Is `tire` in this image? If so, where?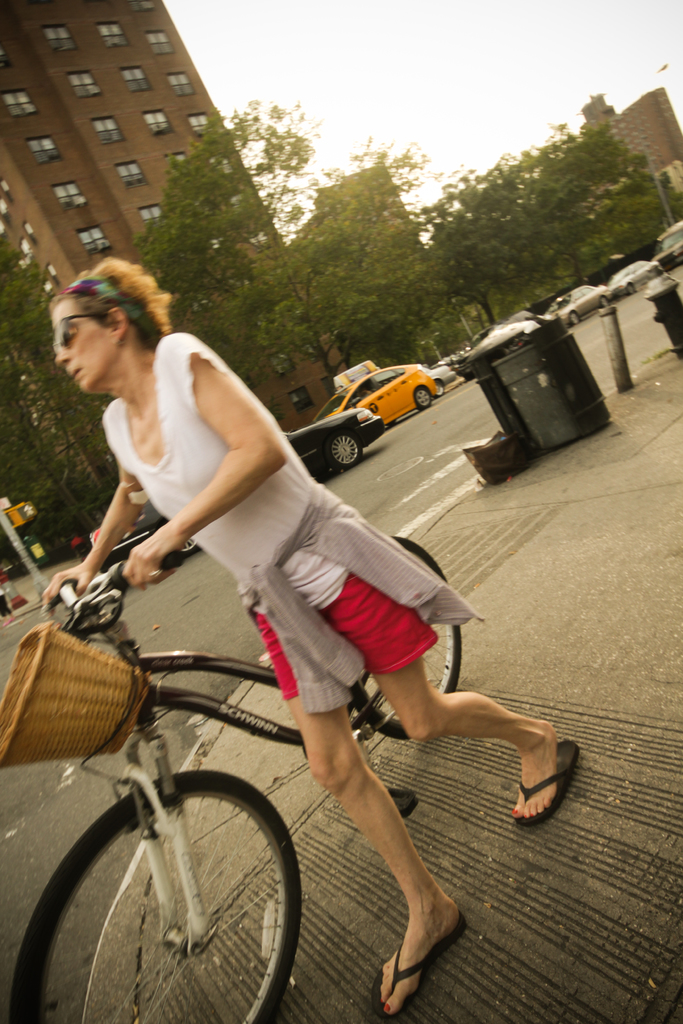
Yes, at pyautogui.locateOnScreen(434, 383, 446, 397).
